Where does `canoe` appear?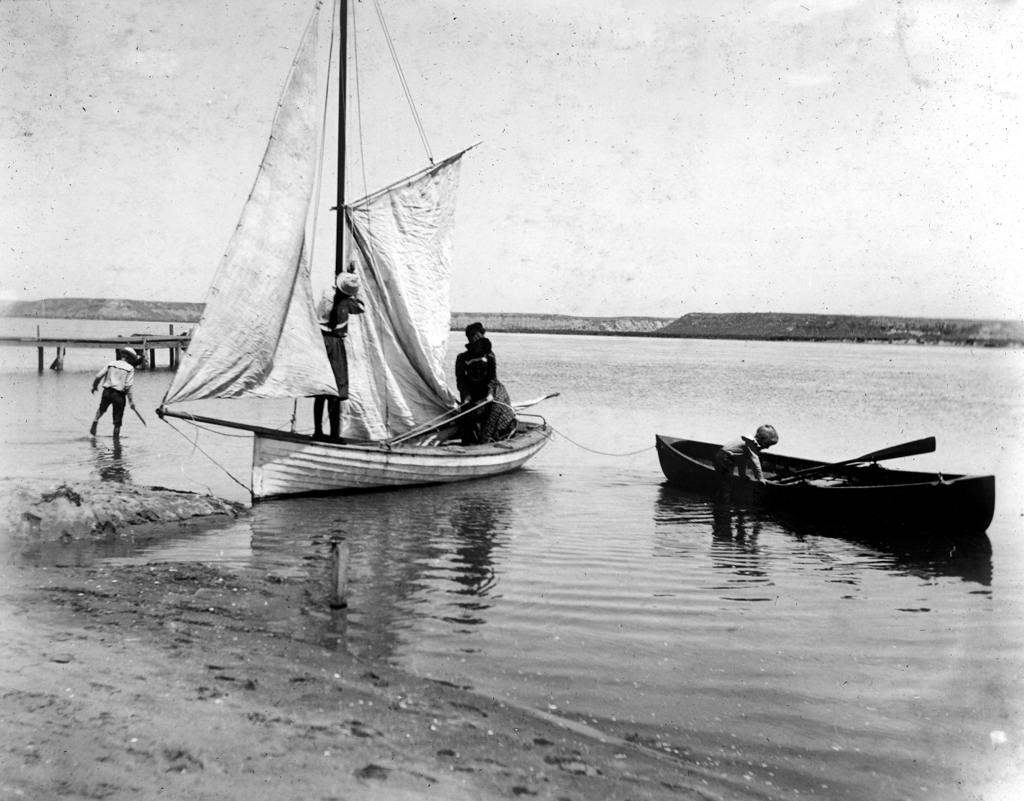
Appears at box(661, 422, 1008, 543).
